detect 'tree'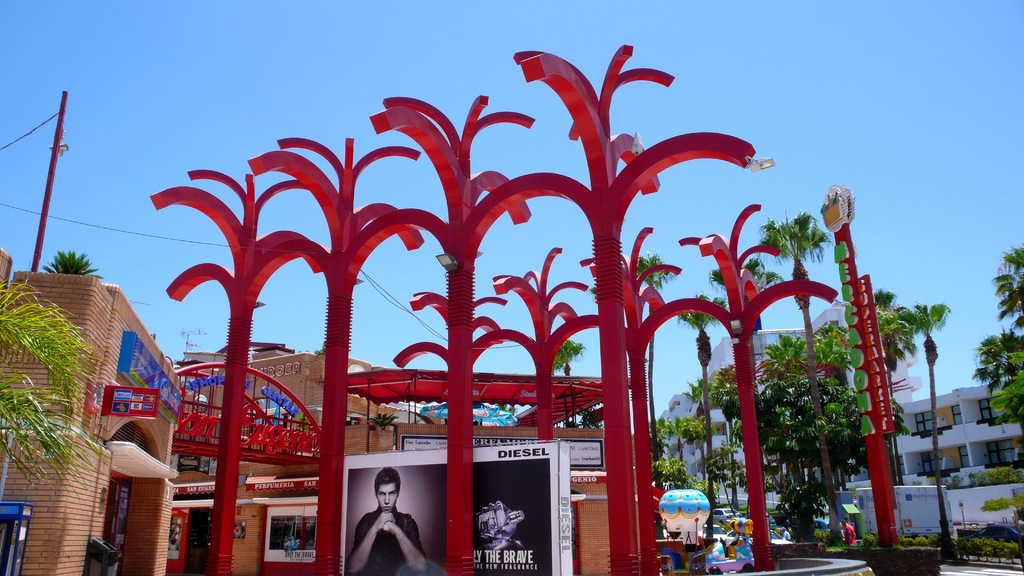
[676, 292, 720, 504]
